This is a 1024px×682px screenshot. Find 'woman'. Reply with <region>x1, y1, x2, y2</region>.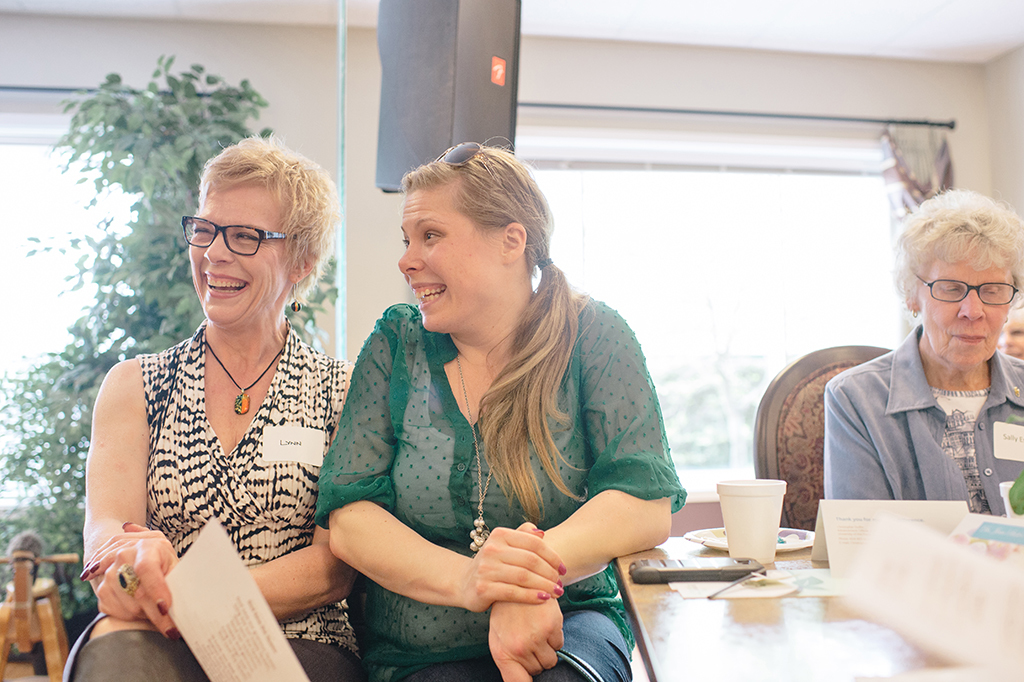
<region>311, 133, 680, 681</region>.
